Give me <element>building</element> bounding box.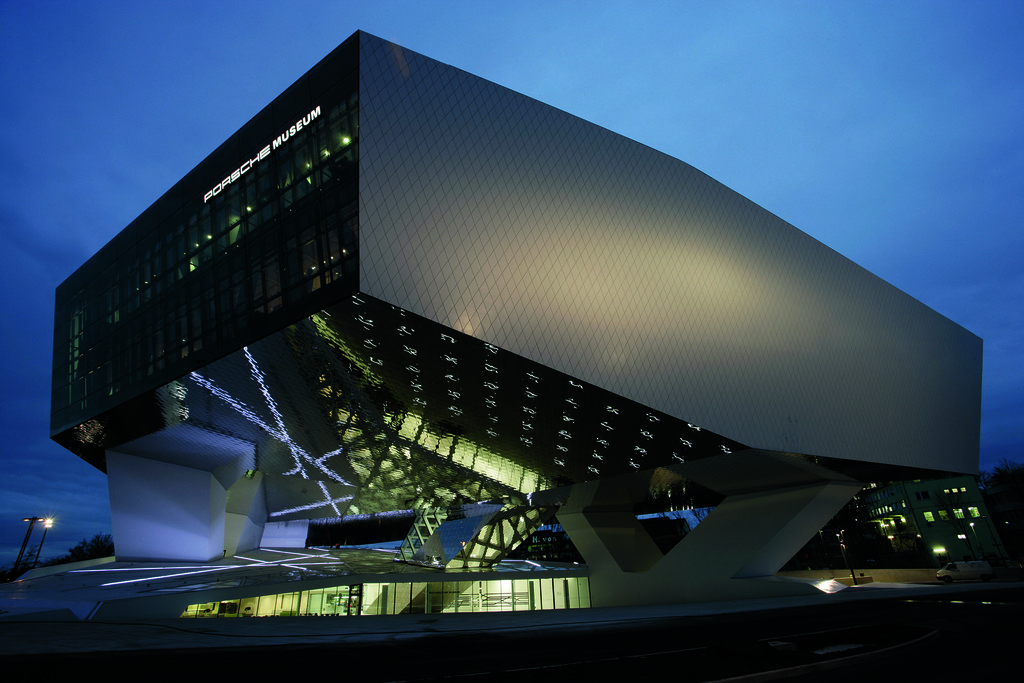
[x1=45, y1=26, x2=986, y2=682].
